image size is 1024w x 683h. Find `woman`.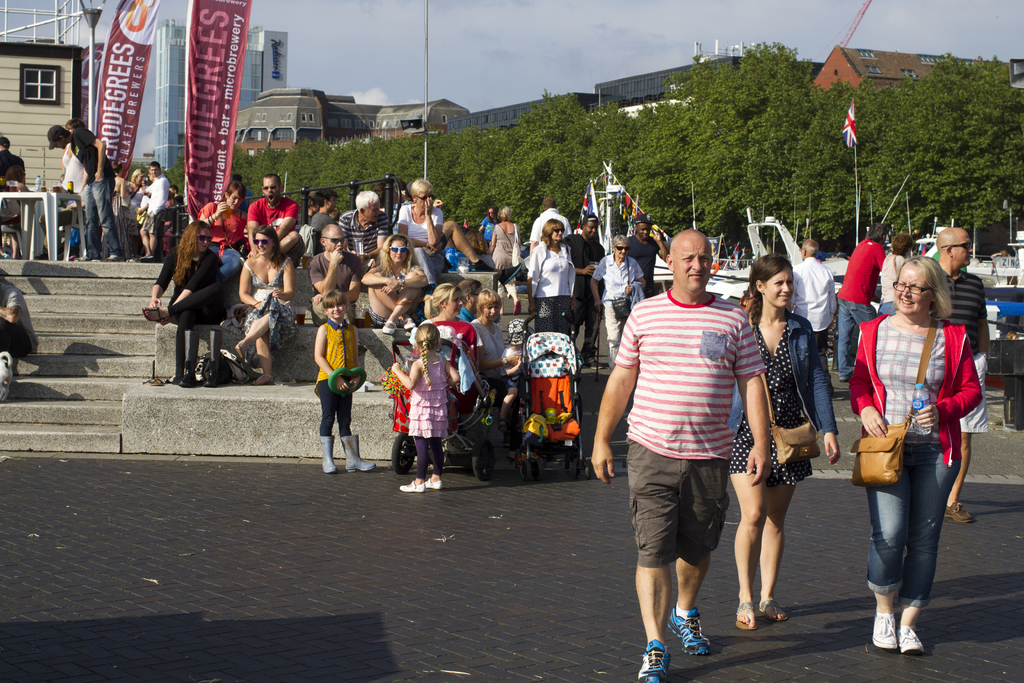
(144, 217, 230, 388).
